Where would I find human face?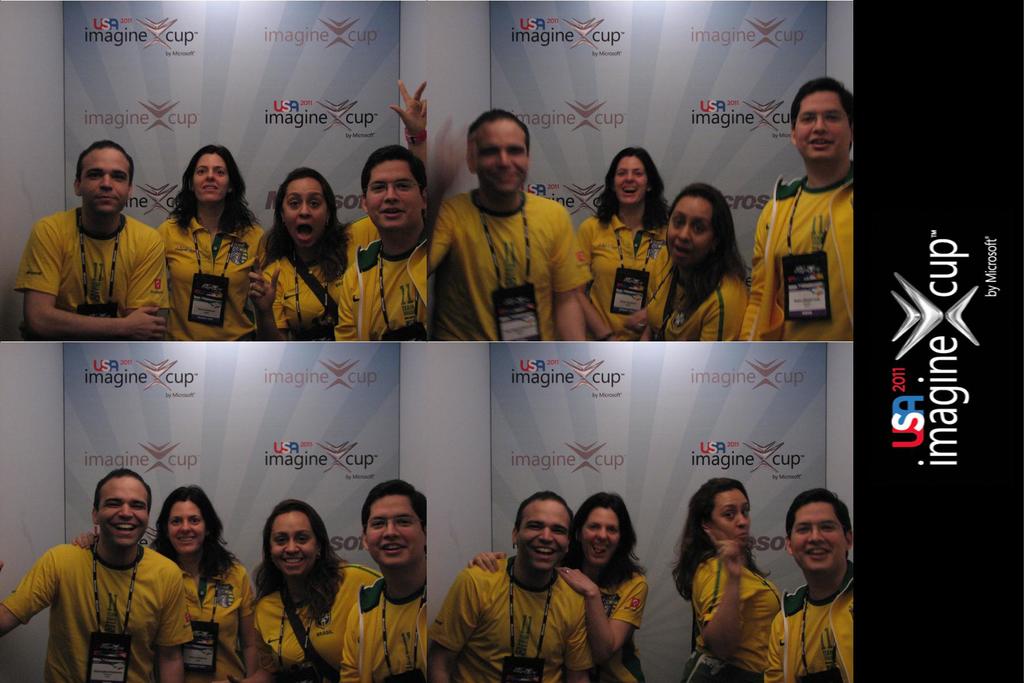
At box(167, 499, 207, 554).
